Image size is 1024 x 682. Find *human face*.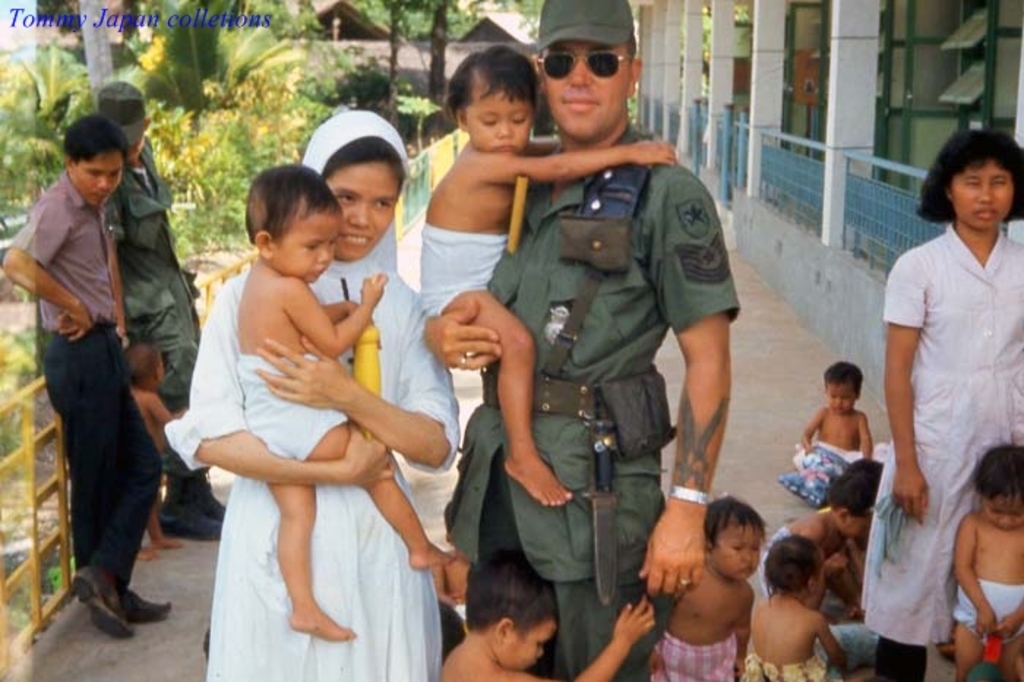
[843,508,872,542].
